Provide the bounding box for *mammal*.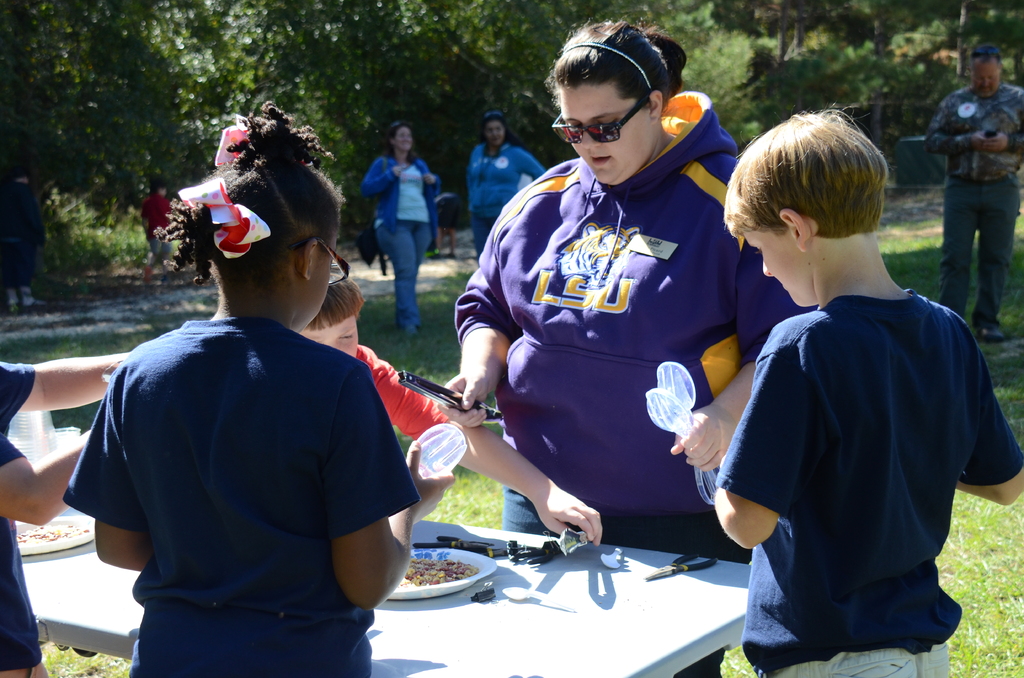
region(688, 113, 1002, 661).
